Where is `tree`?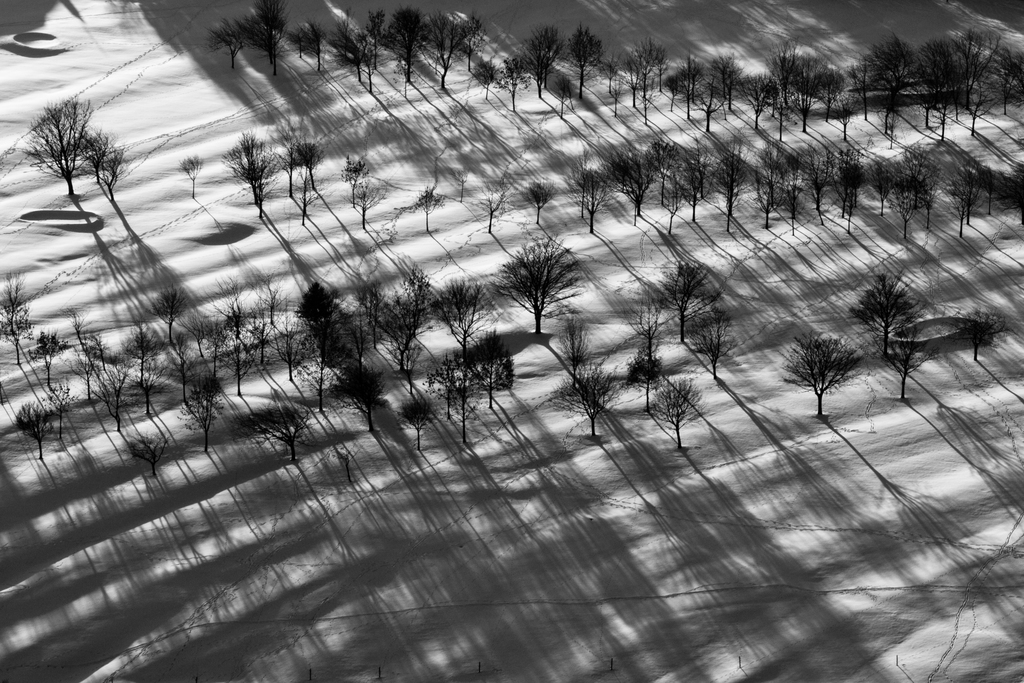
<box>394,386,444,459</box>.
